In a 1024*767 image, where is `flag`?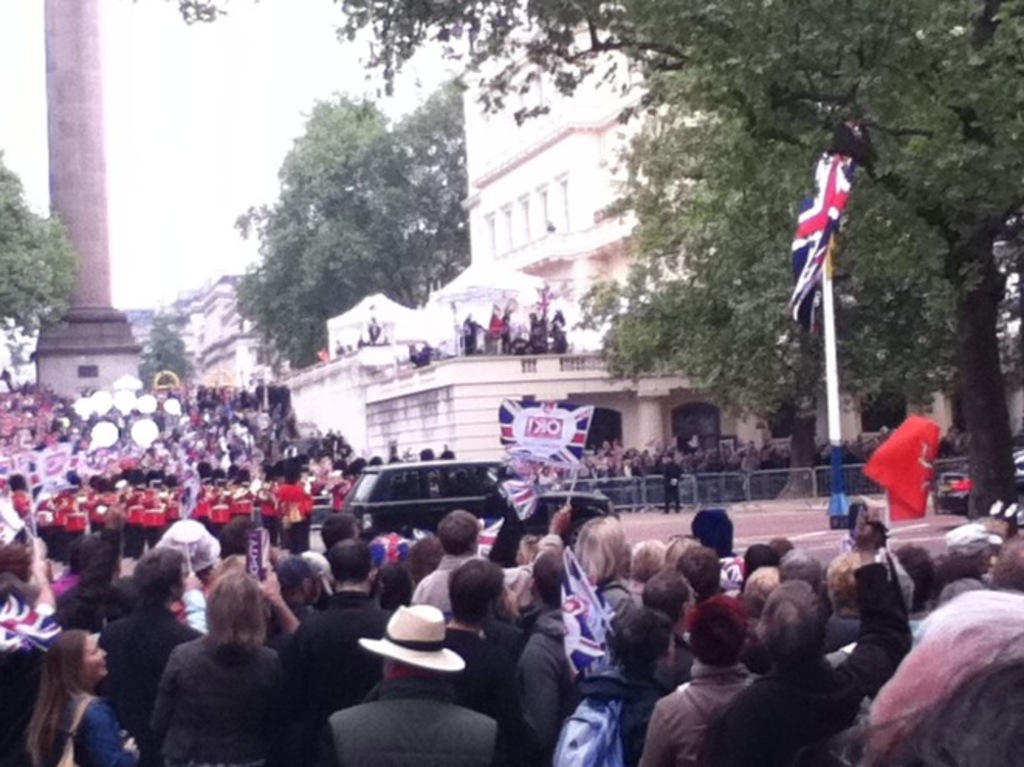
<bbox>787, 146, 860, 383</bbox>.
